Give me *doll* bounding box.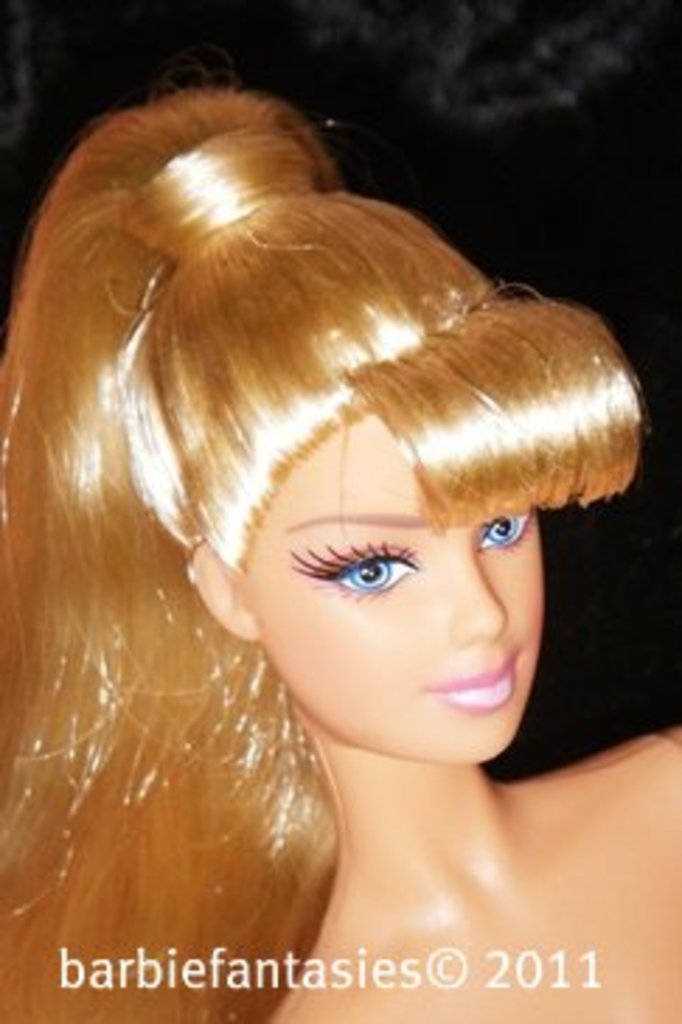
11 87 646 993.
